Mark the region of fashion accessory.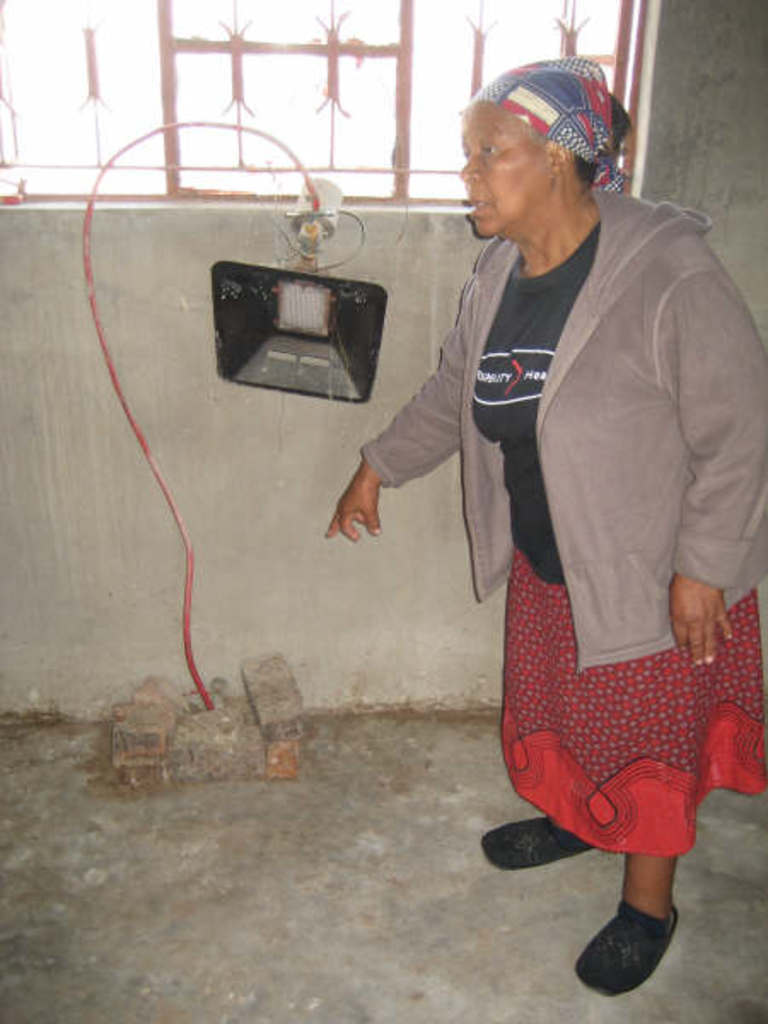
Region: Rect(575, 901, 678, 998).
